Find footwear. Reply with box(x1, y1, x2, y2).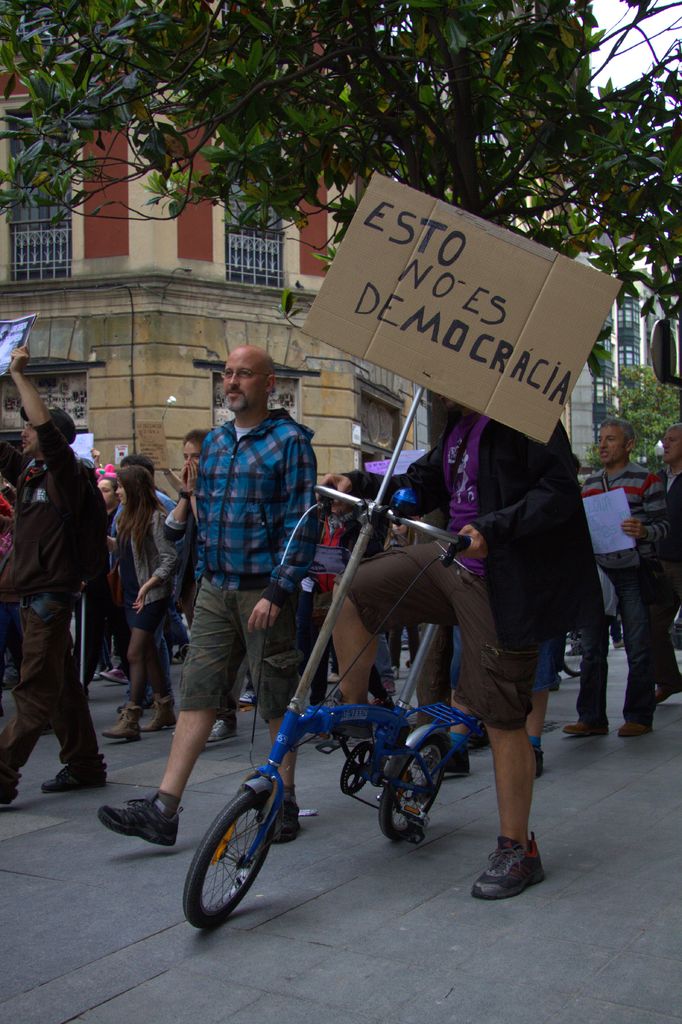
box(151, 682, 184, 743).
